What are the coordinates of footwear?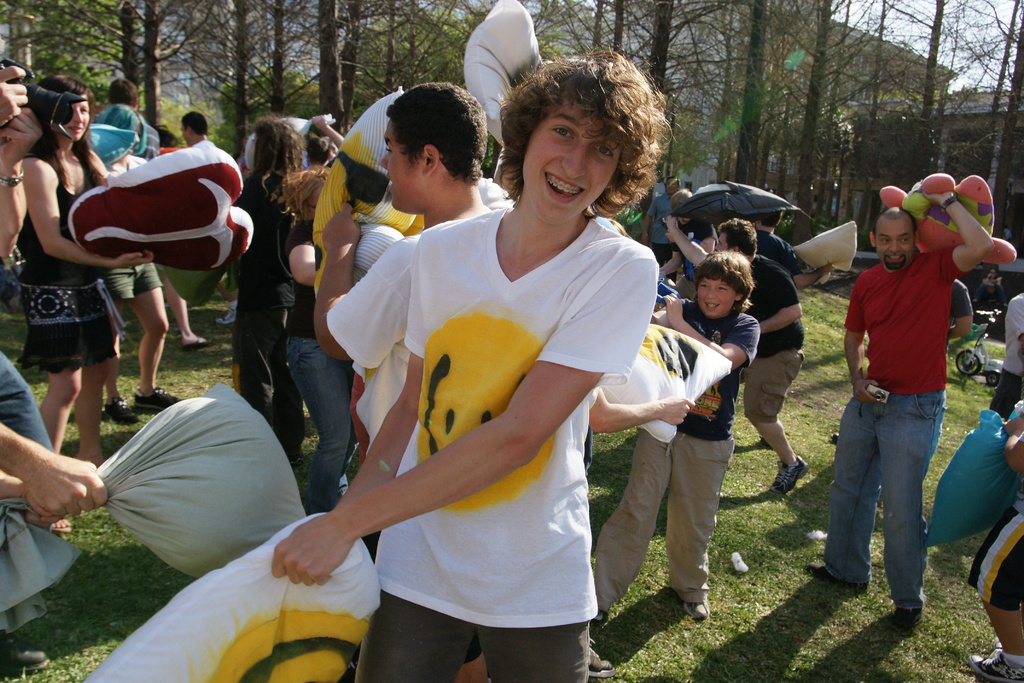
x1=686 y1=603 x2=707 y2=620.
